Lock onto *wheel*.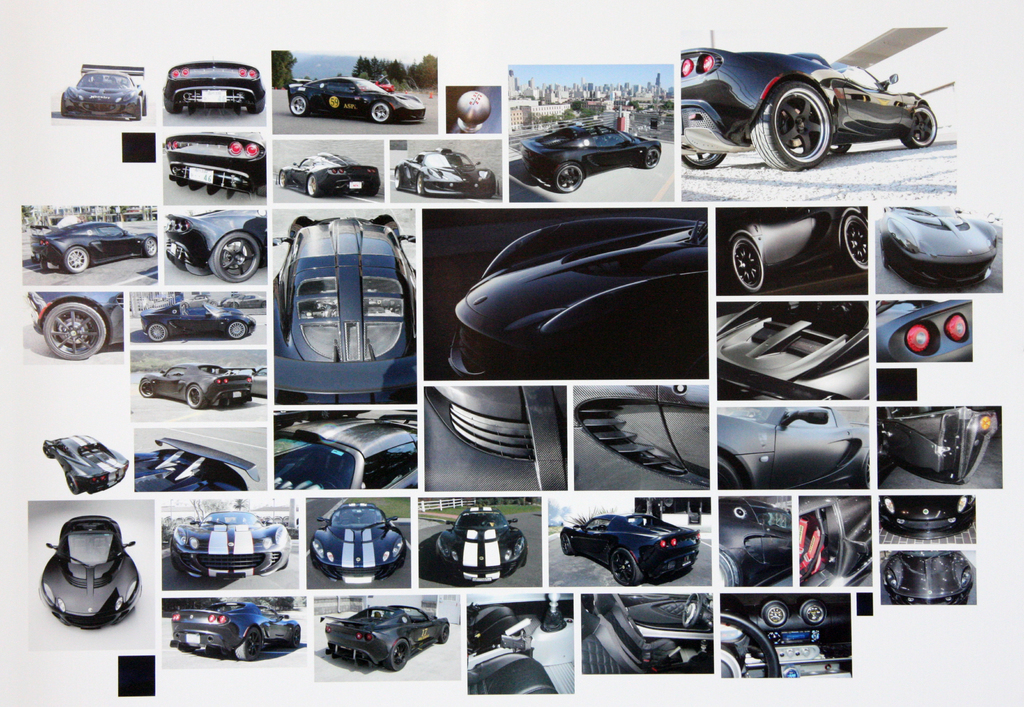
Locked: region(42, 293, 101, 360).
